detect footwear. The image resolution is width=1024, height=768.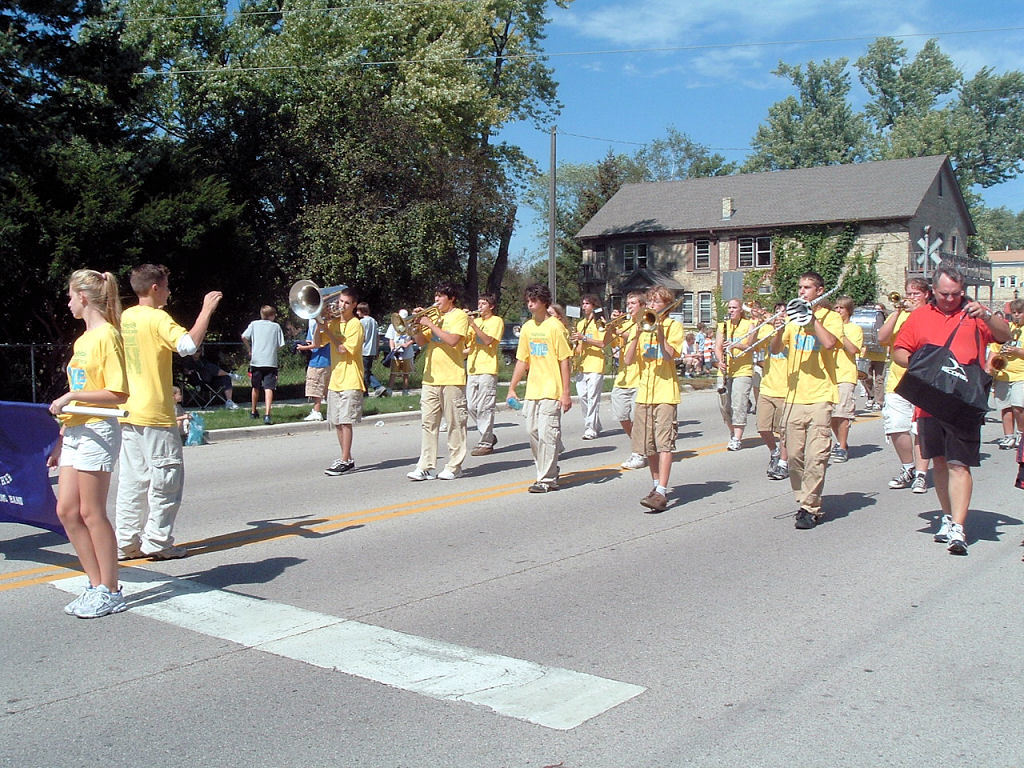
(x1=948, y1=520, x2=971, y2=561).
